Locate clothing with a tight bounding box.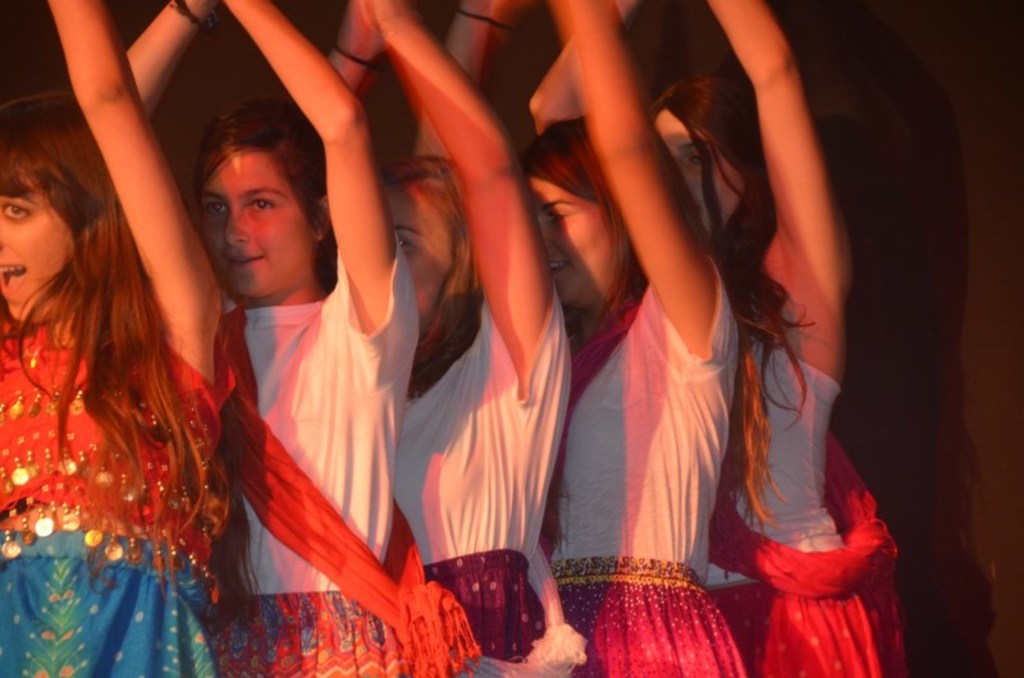
x1=724 y1=335 x2=918 y2=677.
